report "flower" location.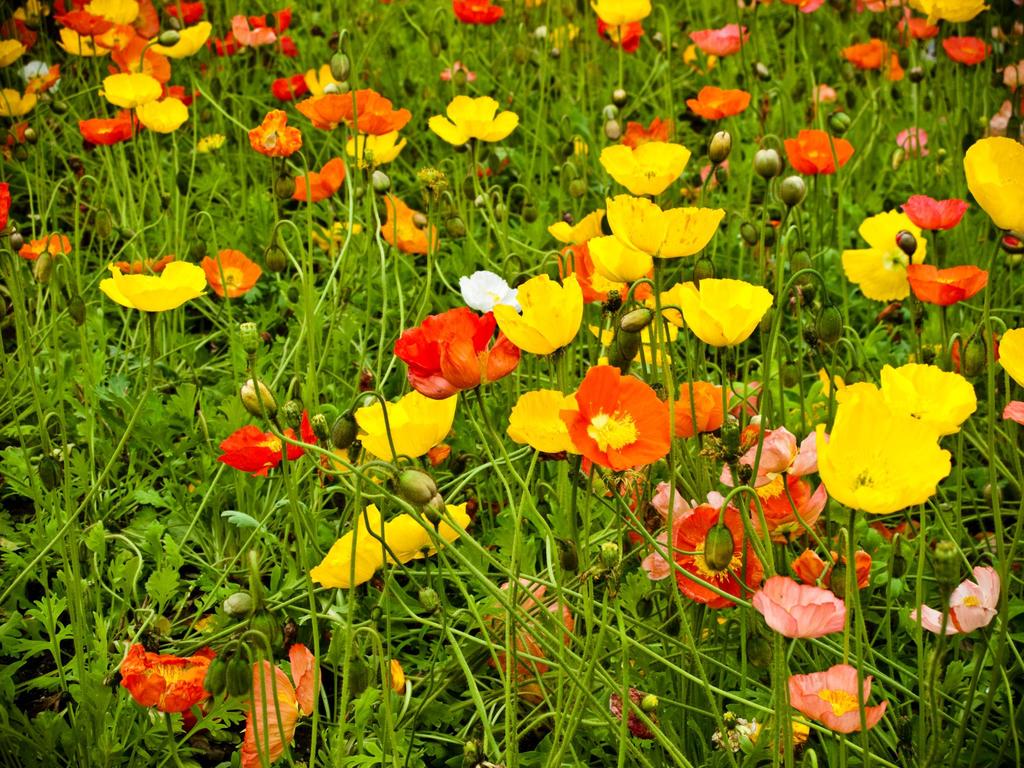
Report: 216 414 328 475.
